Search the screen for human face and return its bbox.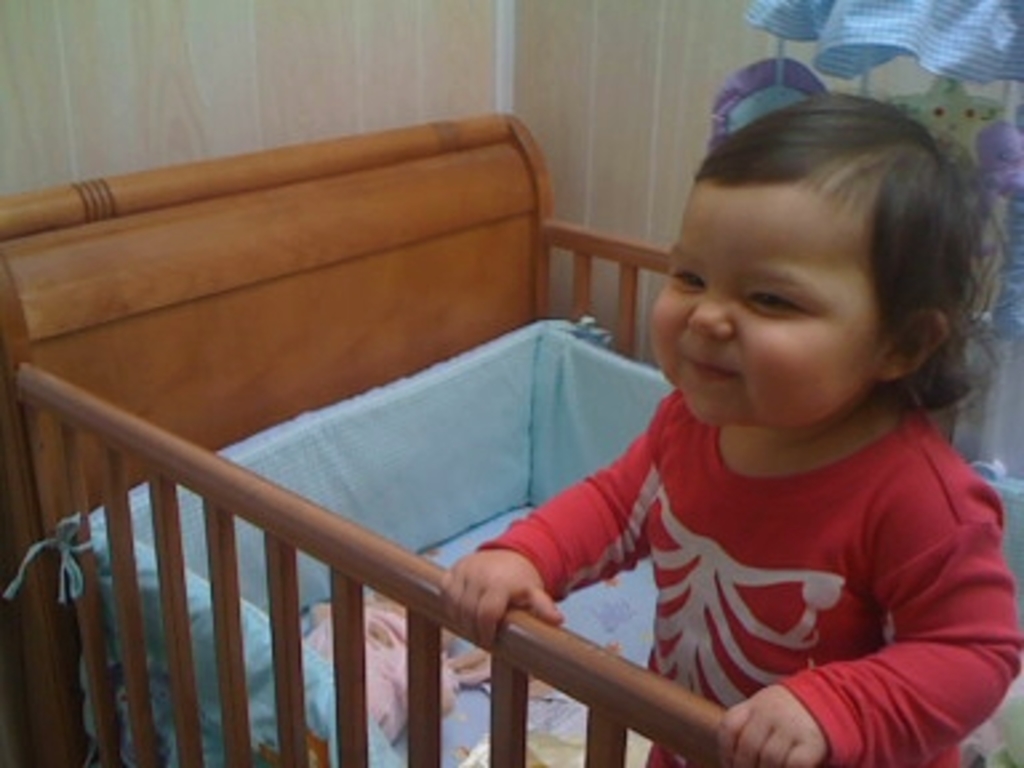
Found: crop(653, 181, 893, 435).
